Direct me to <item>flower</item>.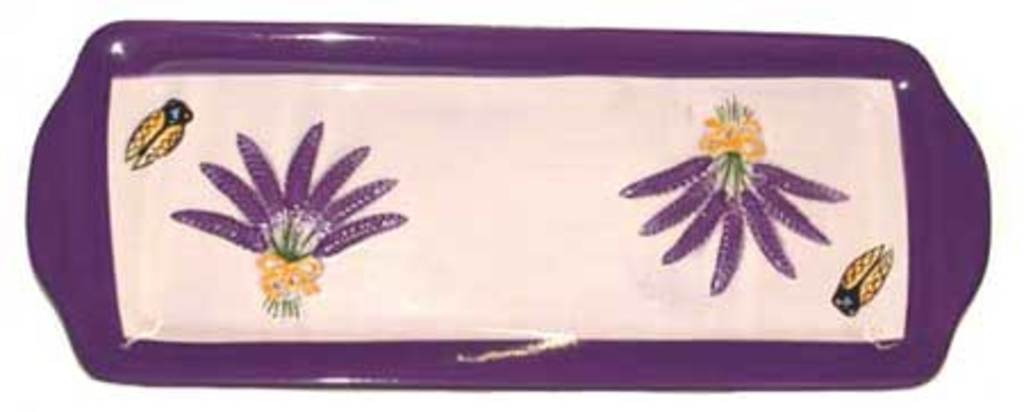
Direction: [left=612, top=86, right=858, bottom=310].
